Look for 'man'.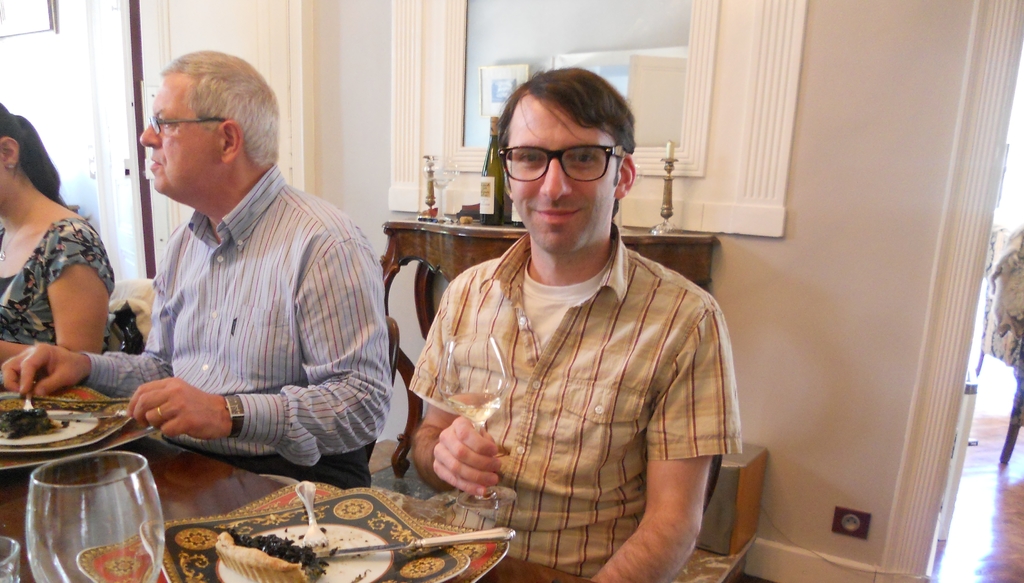
Found: x1=390 y1=54 x2=774 y2=582.
